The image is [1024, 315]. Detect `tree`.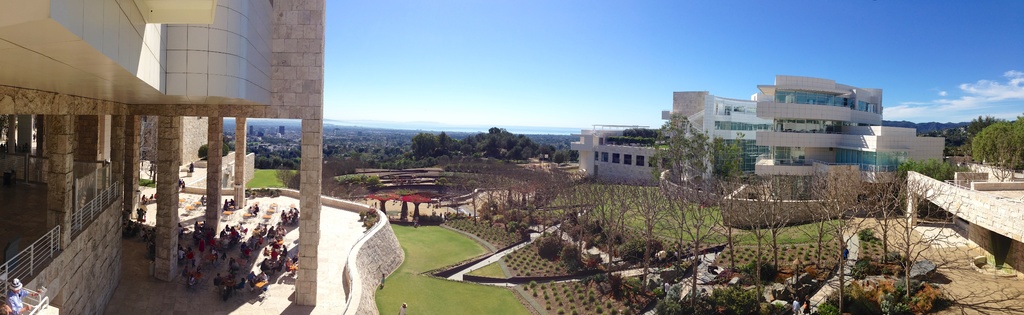
Detection: Rect(446, 127, 556, 157).
